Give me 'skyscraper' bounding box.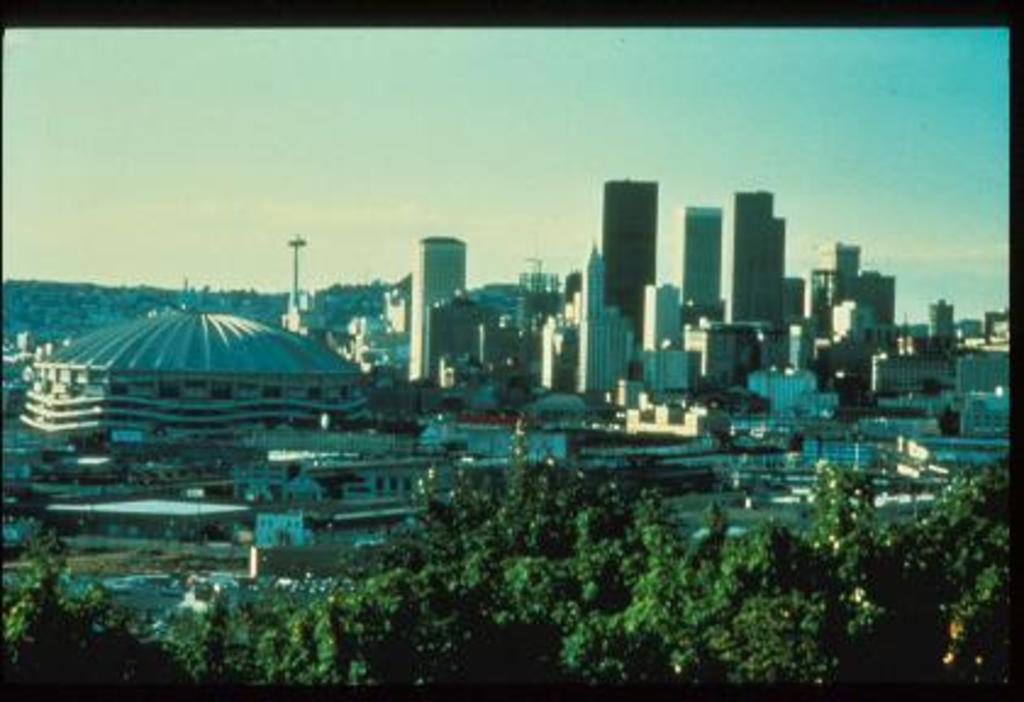
390:207:468:363.
